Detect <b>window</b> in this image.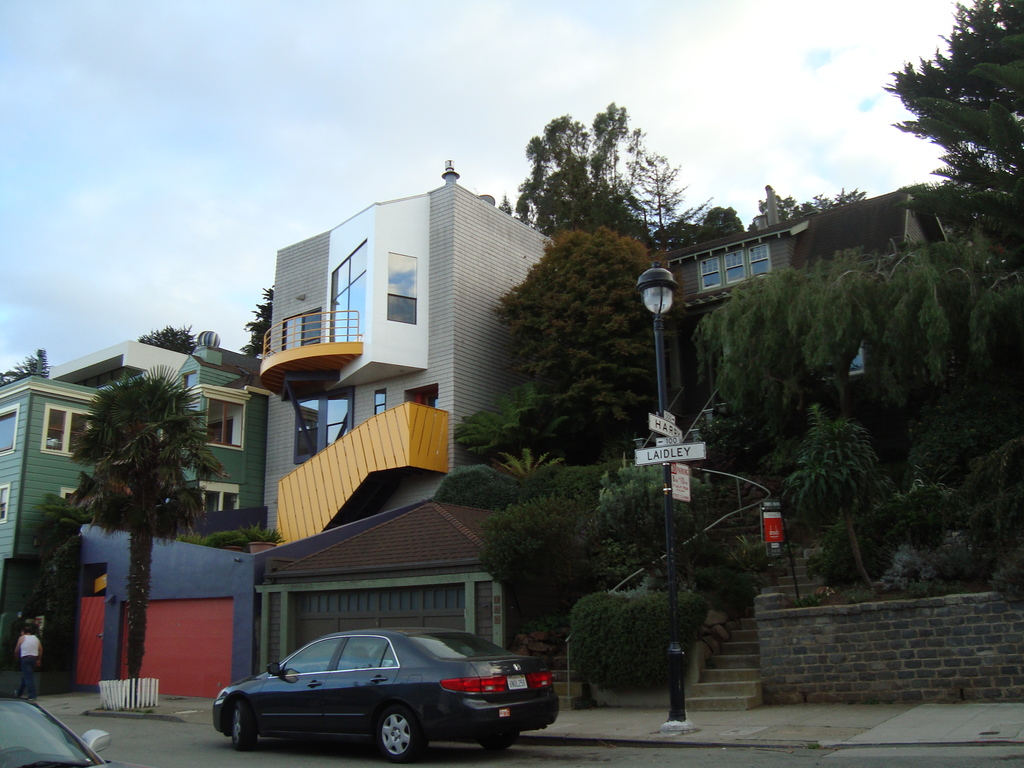
Detection: region(724, 252, 747, 284).
